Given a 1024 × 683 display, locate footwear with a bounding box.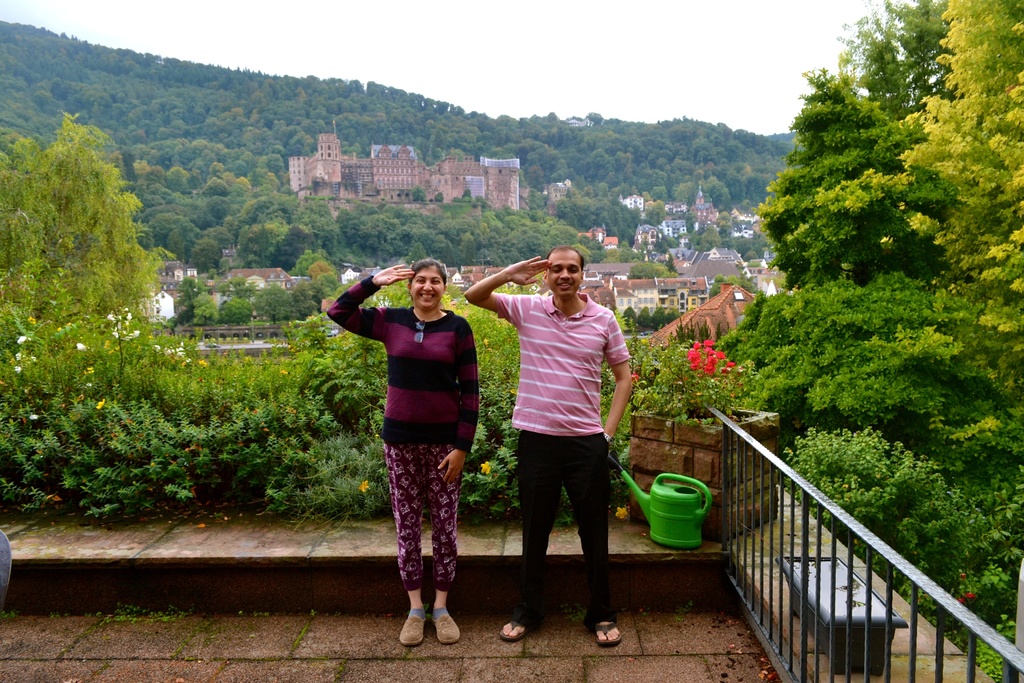
Located: select_region(431, 614, 463, 646).
